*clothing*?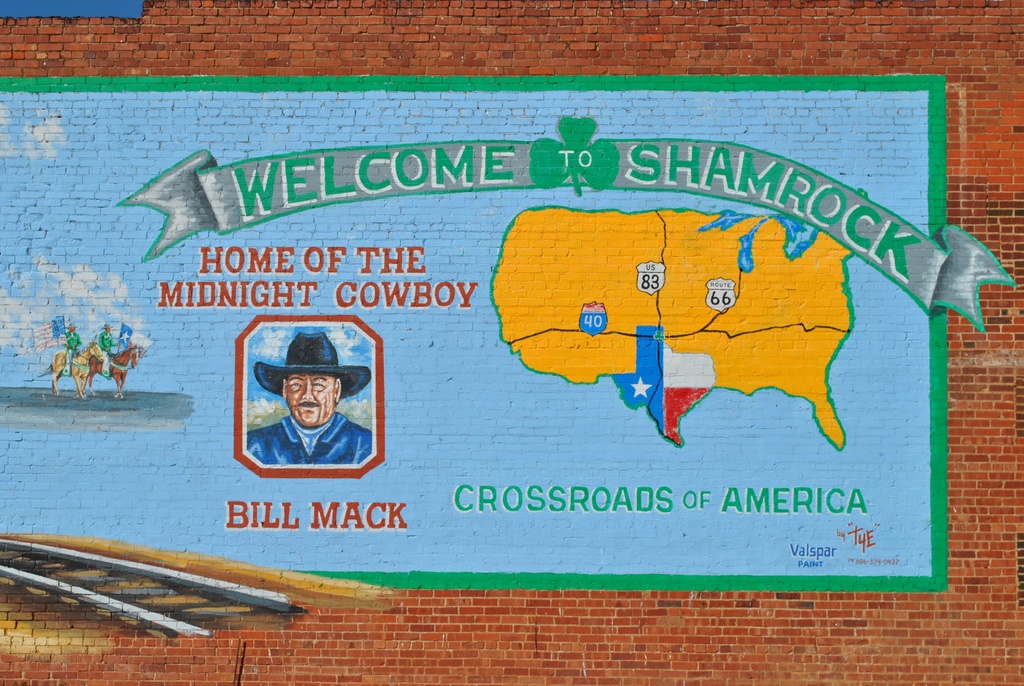
locate(65, 331, 84, 368)
